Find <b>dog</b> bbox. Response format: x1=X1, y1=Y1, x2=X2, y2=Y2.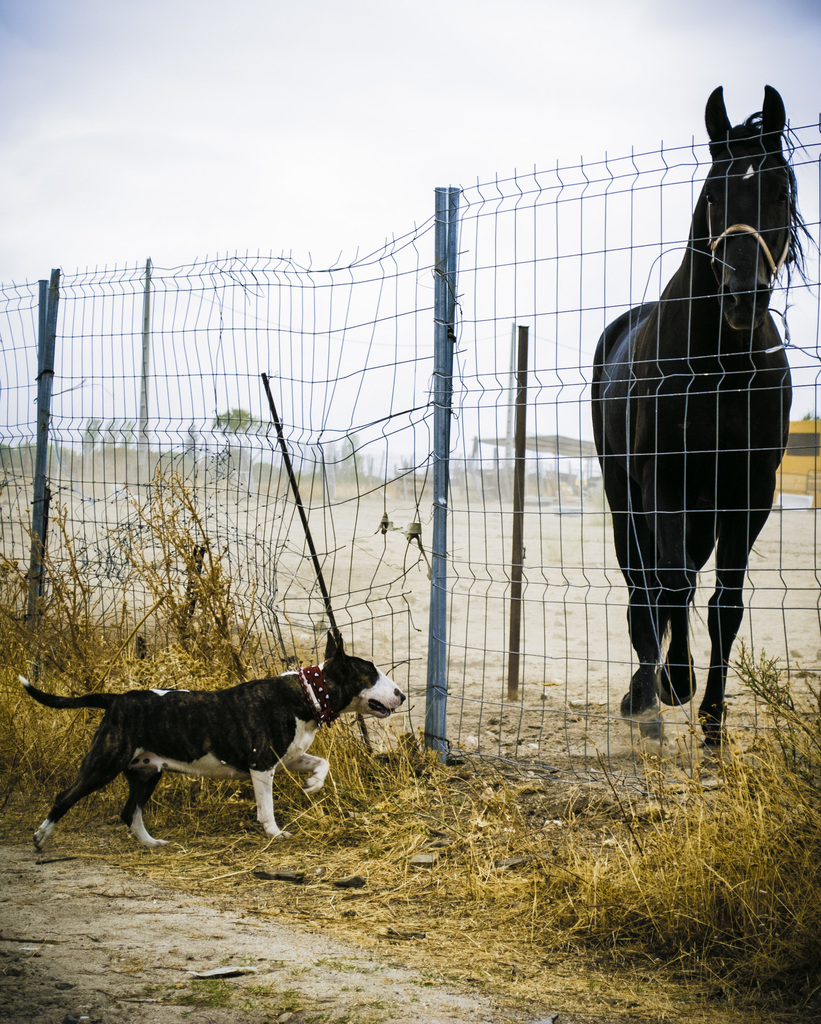
x1=15, y1=624, x2=410, y2=855.
